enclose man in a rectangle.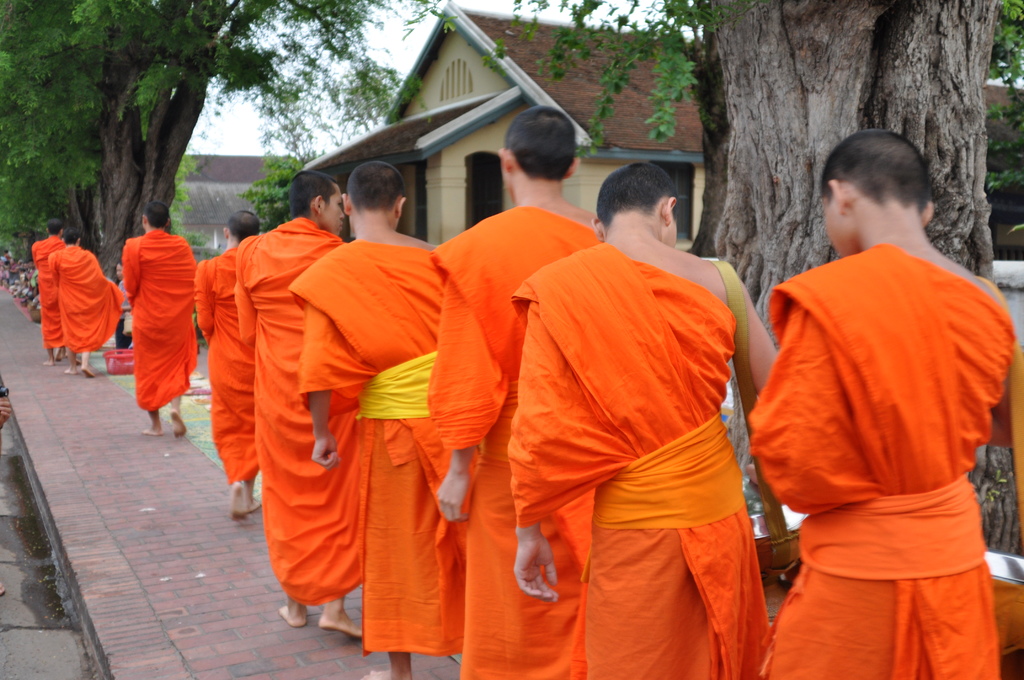
(x1=31, y1=216, x2=70, y2=369).
